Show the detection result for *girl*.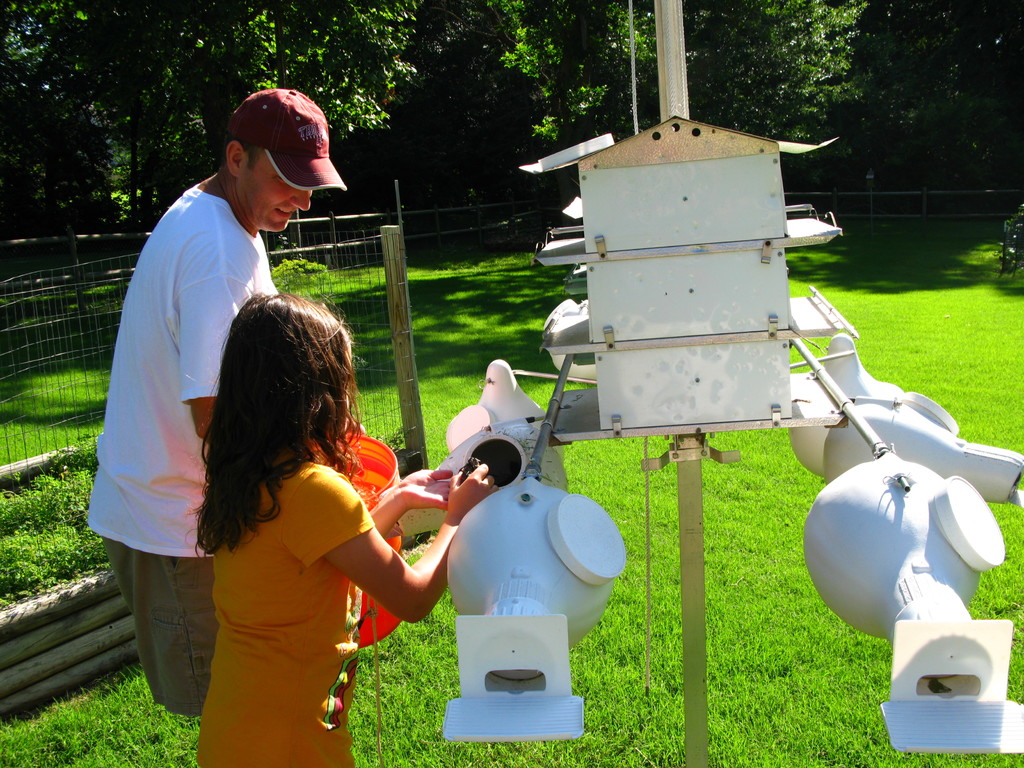
{"left": 196, "top": 290, "right": 499, "bottom": 764}.
